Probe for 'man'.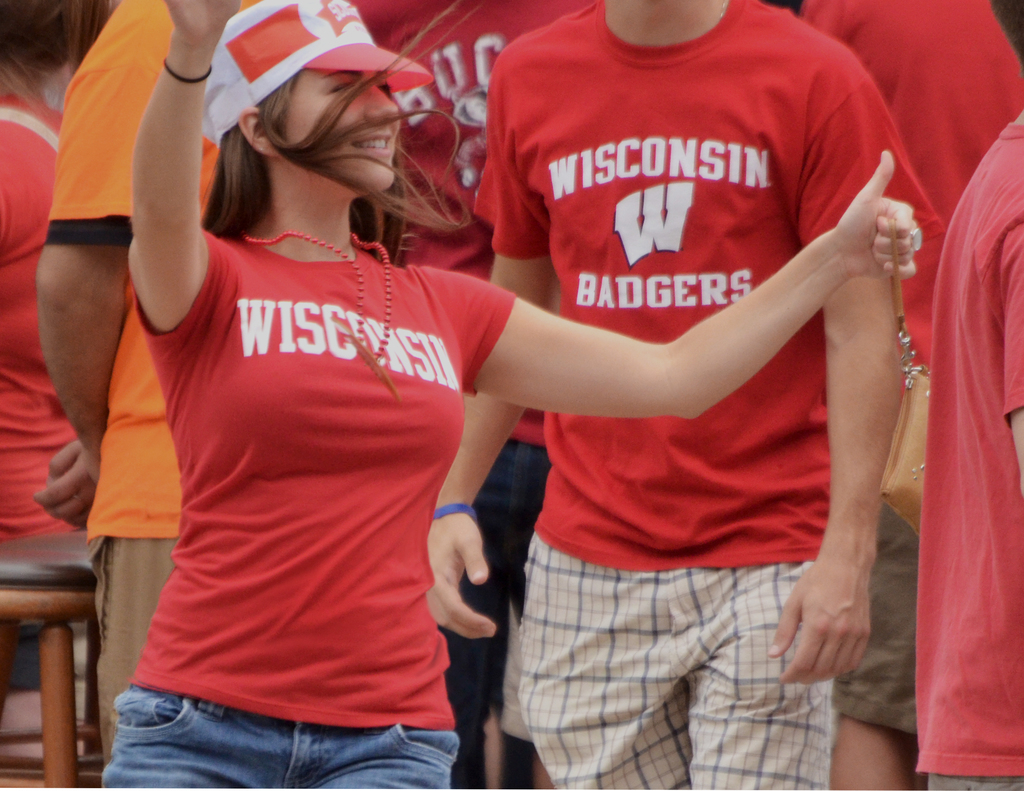
Probe result: bbox(35, 0, 264, 769).
